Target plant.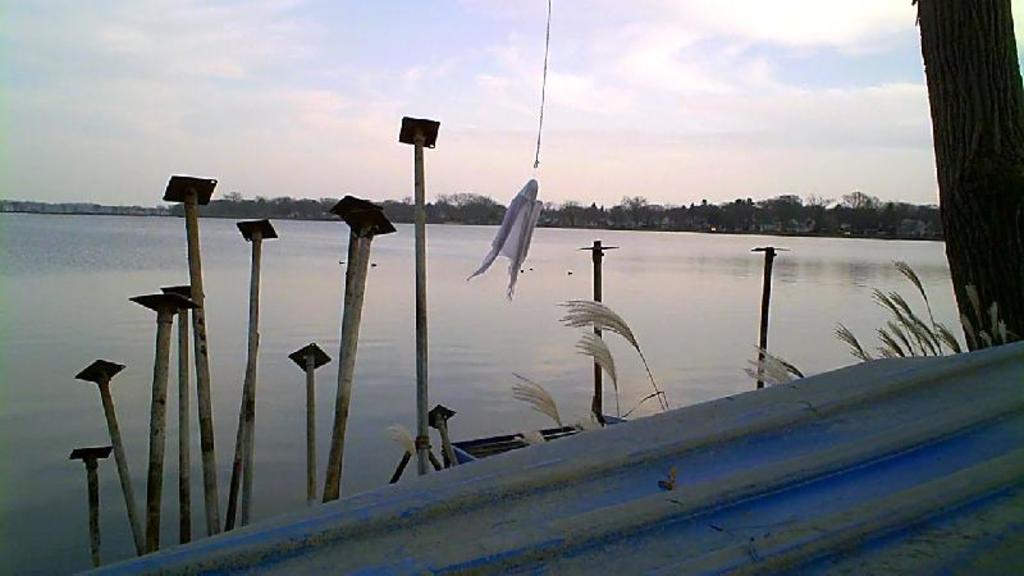
Target region: 553:296:677:413.
